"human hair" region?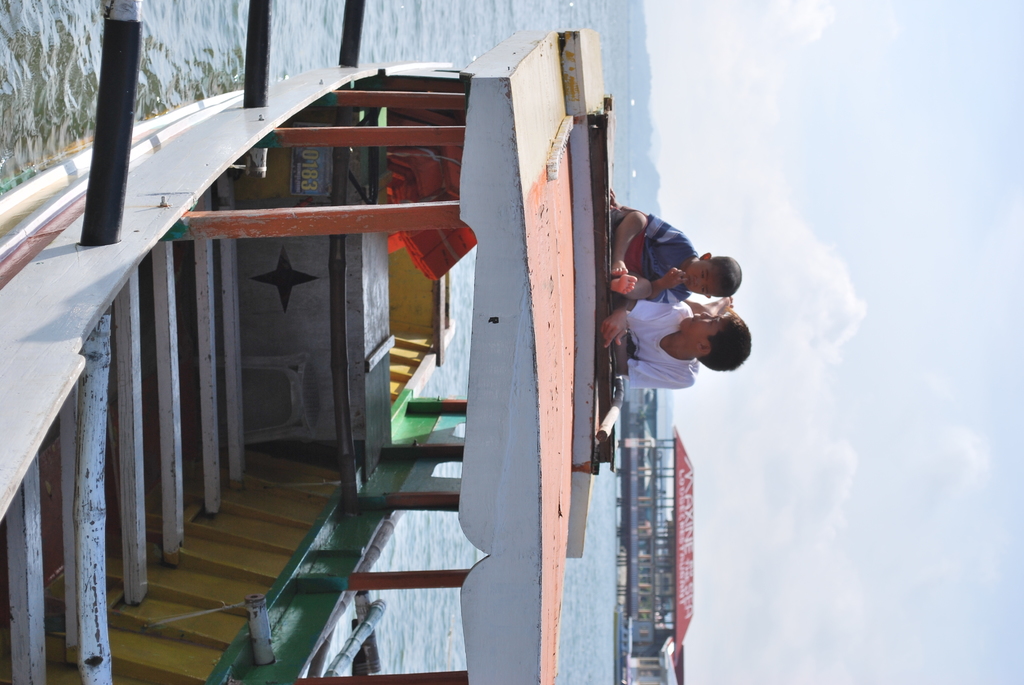
region(711, 258, 740, 299)
